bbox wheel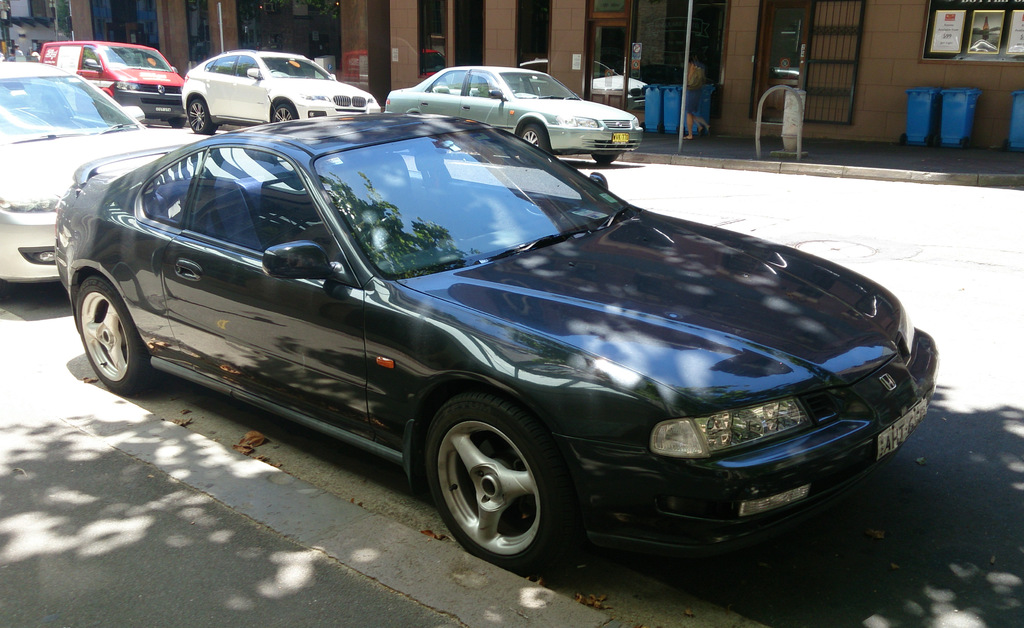
{"x1": 68, "y1": 272, "x2": 164, "y2": 388}
